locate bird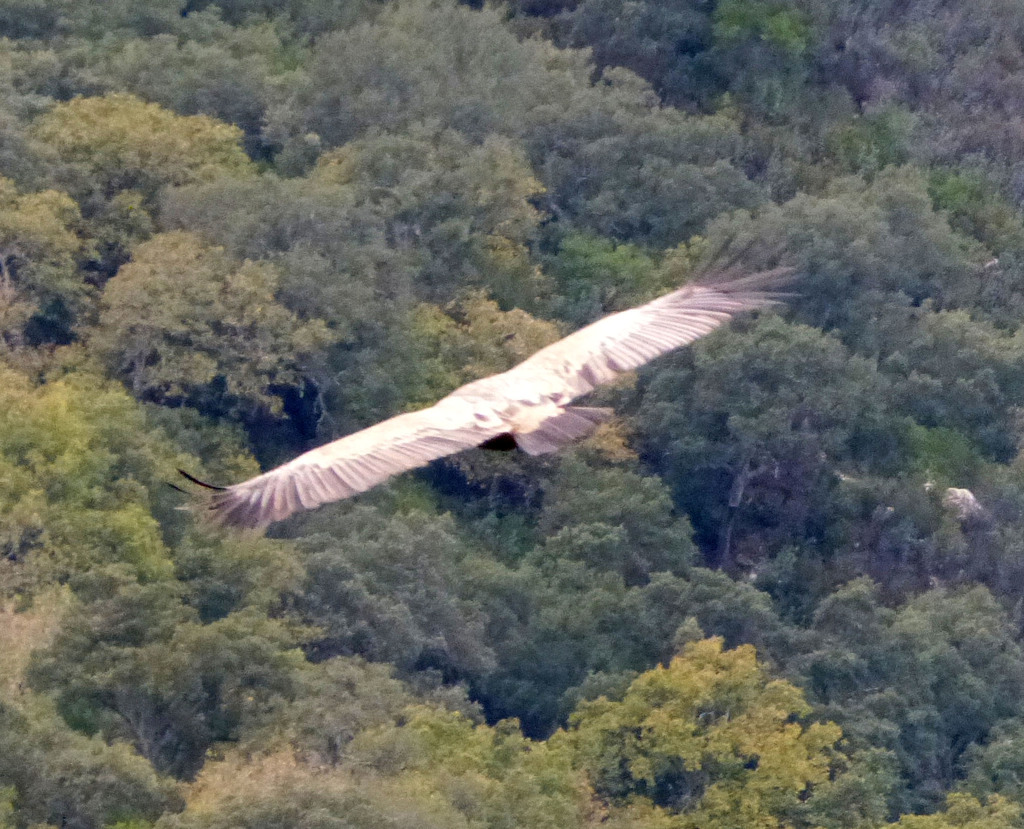
box=[167, 238, 792, 551]
